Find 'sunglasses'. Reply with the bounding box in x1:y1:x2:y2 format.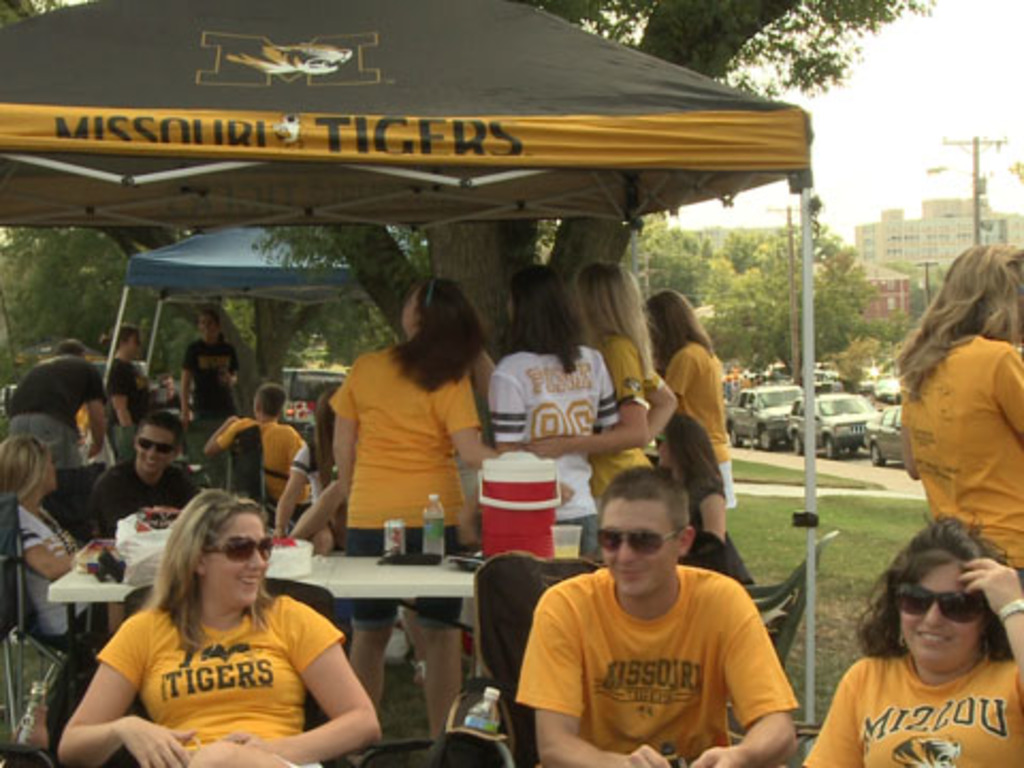
190:525:282:572.
